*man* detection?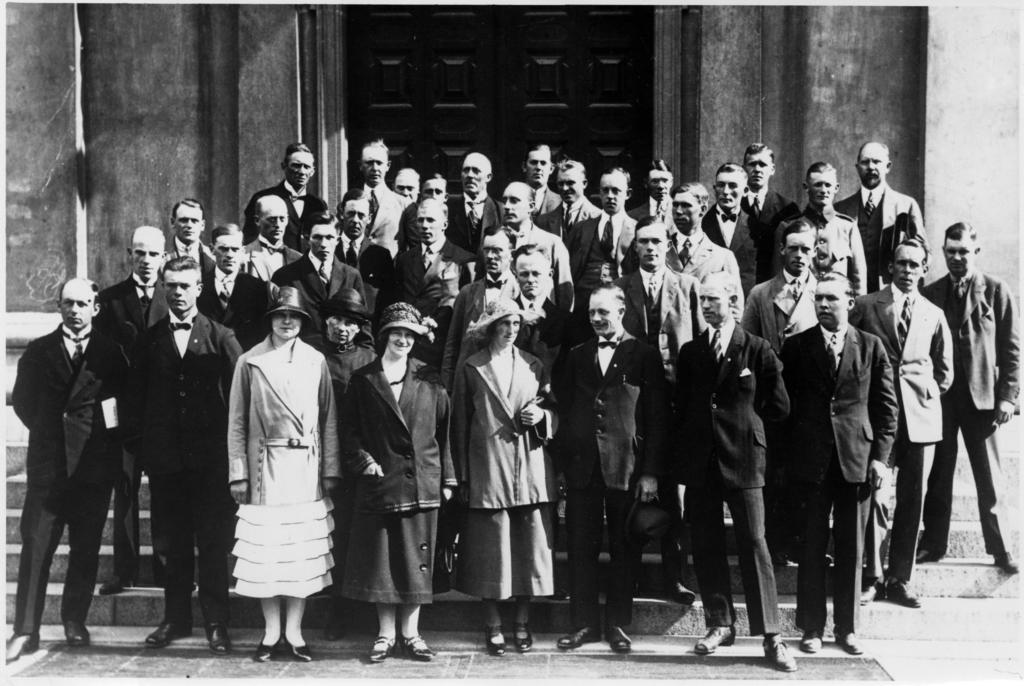
bbox=(14, 243, 141, 663)
